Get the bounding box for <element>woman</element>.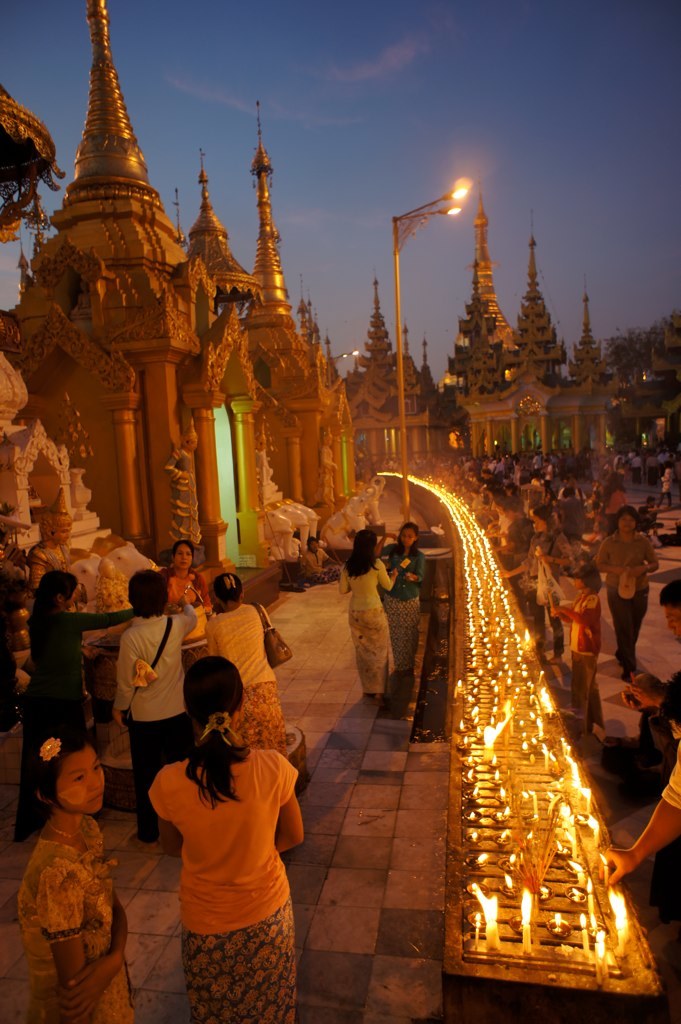
region(10, 709, 127, 1023).
